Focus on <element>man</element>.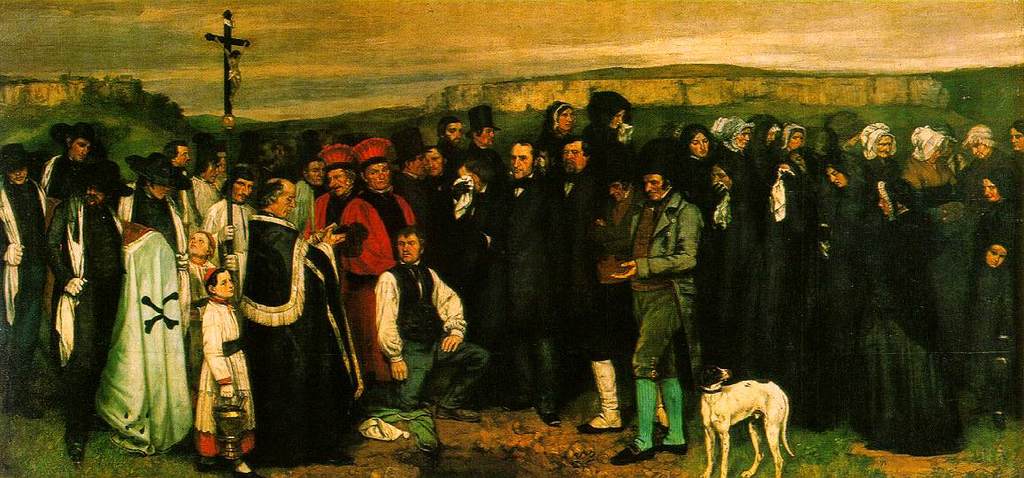
Focused at {"x1": 305, "y1": 144, "x2": 358, "y2": 269}.
